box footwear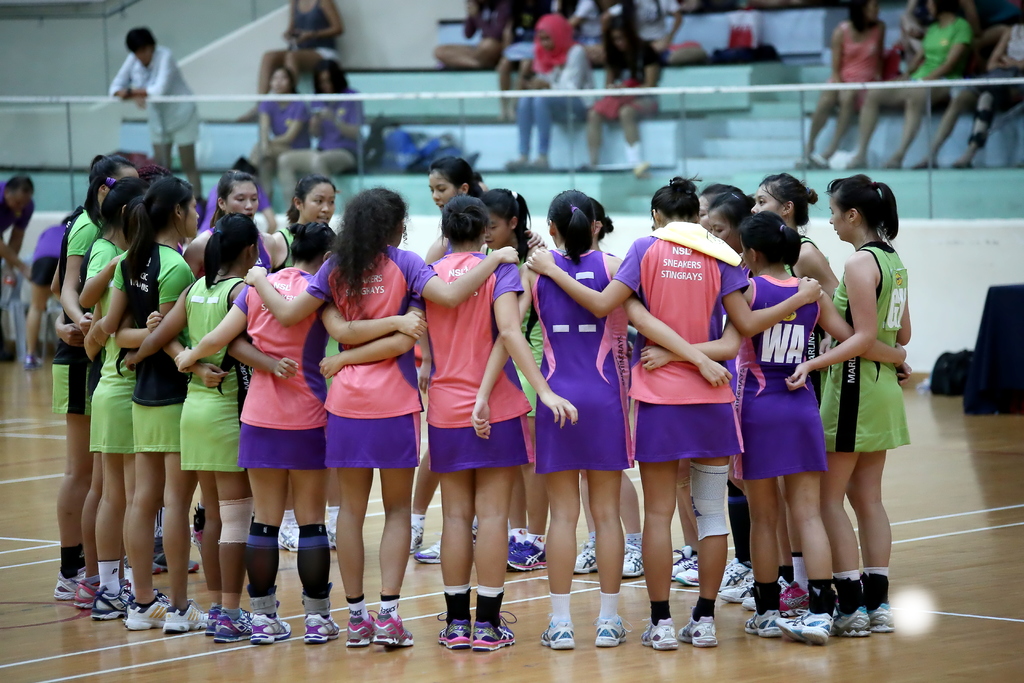
x1=509, y1=540, x2=543, y2=573
